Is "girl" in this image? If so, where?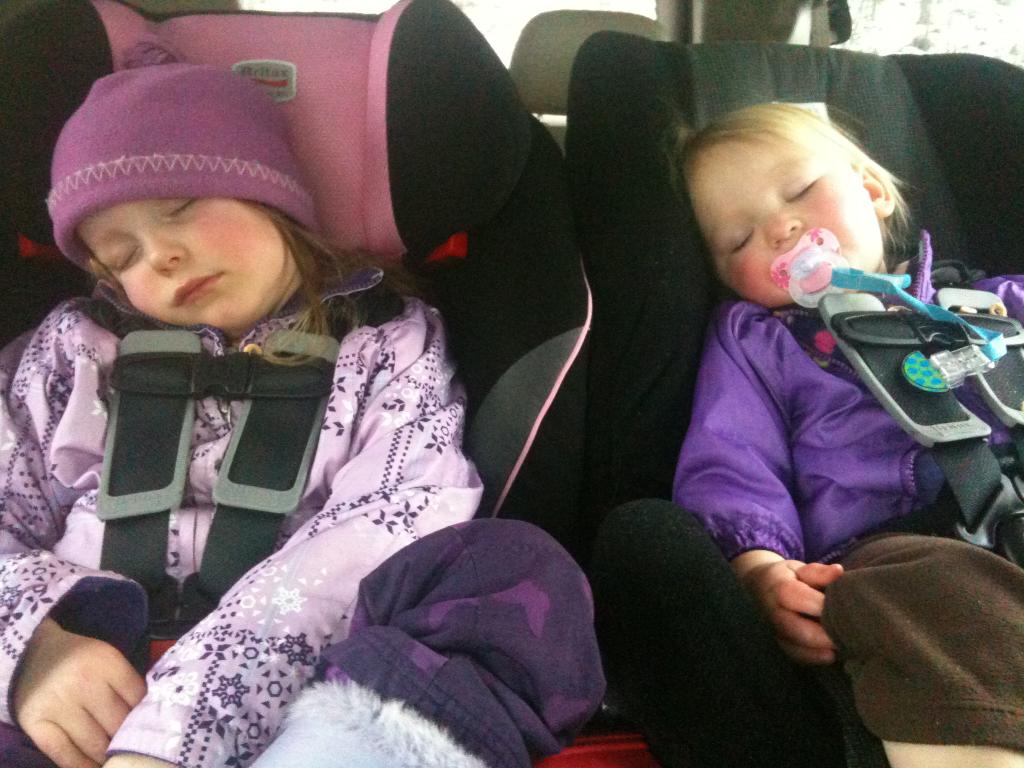
Yes, at pyautogui.locateOnScreen(0, 39, 604, 767).
